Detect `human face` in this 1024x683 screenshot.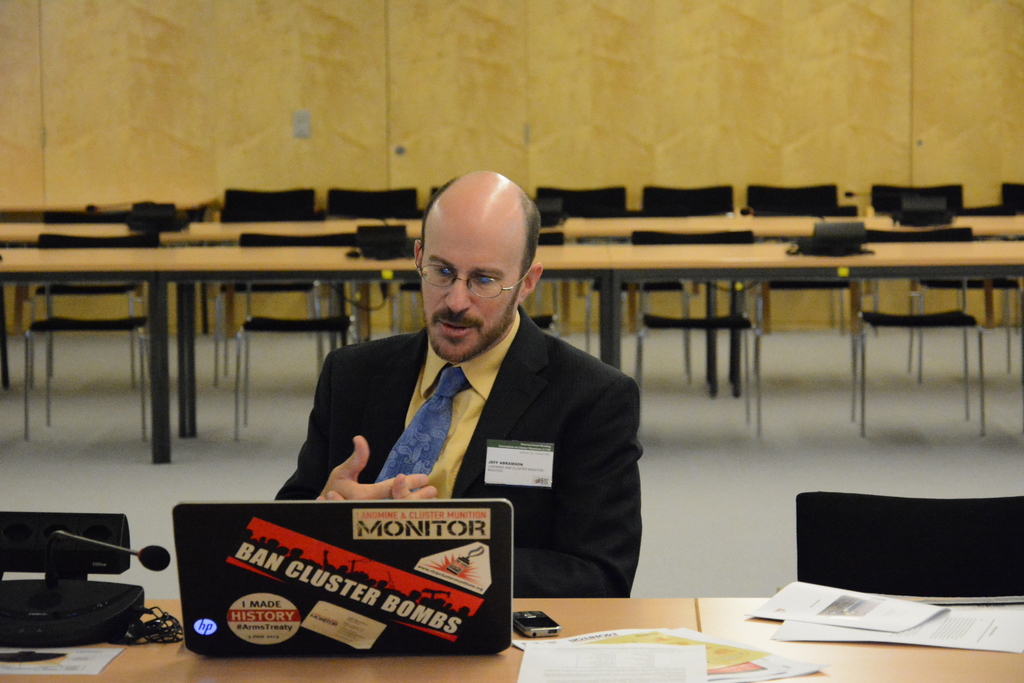
Detection: <box>420,188,525,366</box>.
